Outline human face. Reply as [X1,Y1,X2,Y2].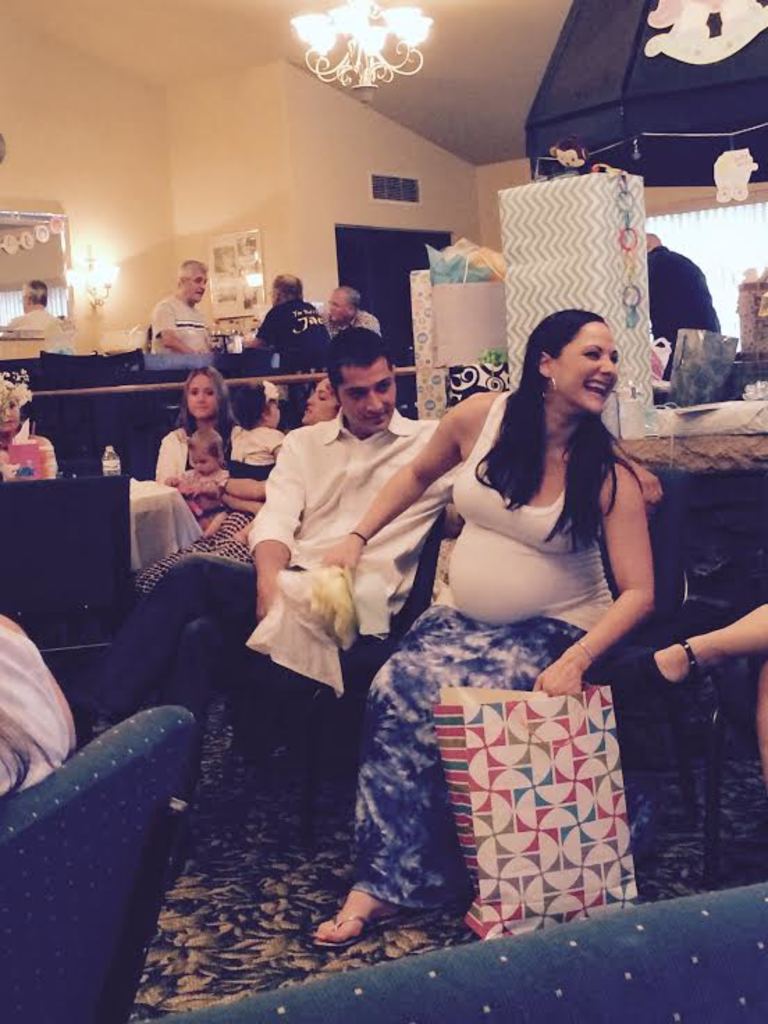
[328,365,420,431].
